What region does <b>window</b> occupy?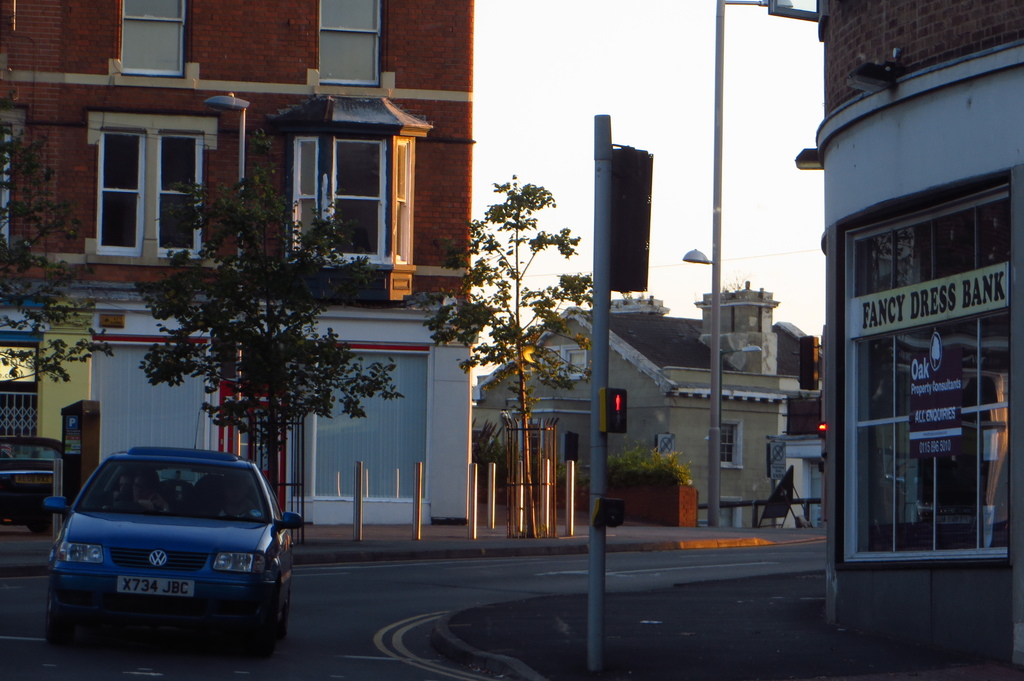
<box>715,418,742,467</box>.
